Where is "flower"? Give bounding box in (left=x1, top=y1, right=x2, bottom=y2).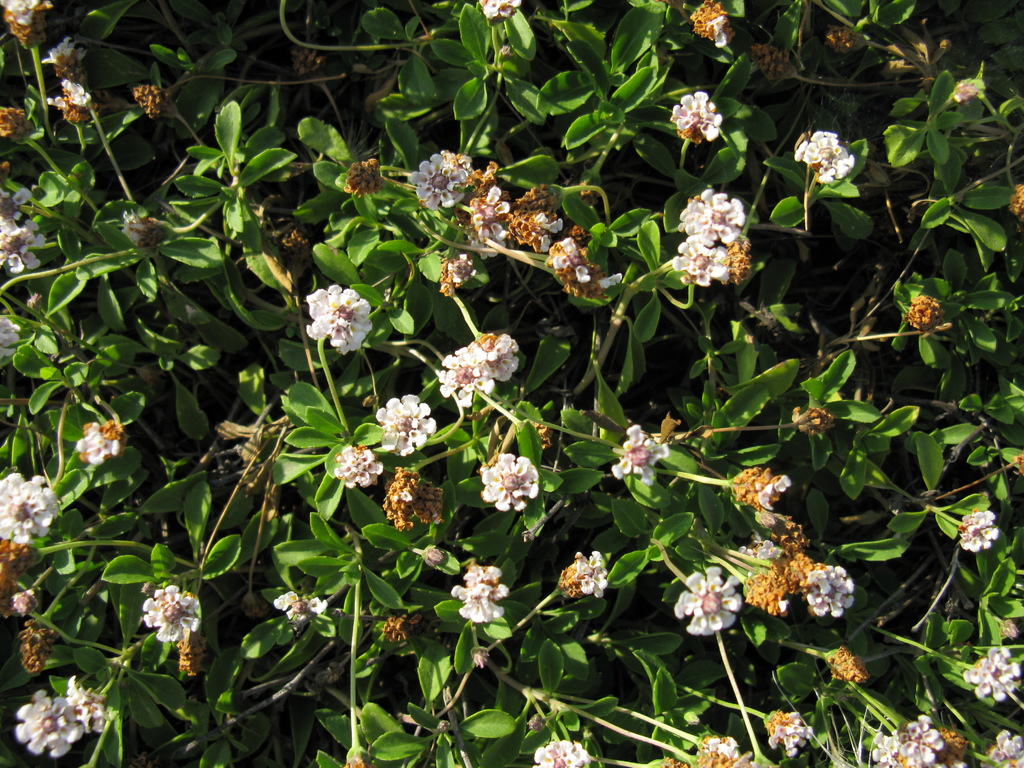
(left=0, top=471, right=63, bottom=548).
